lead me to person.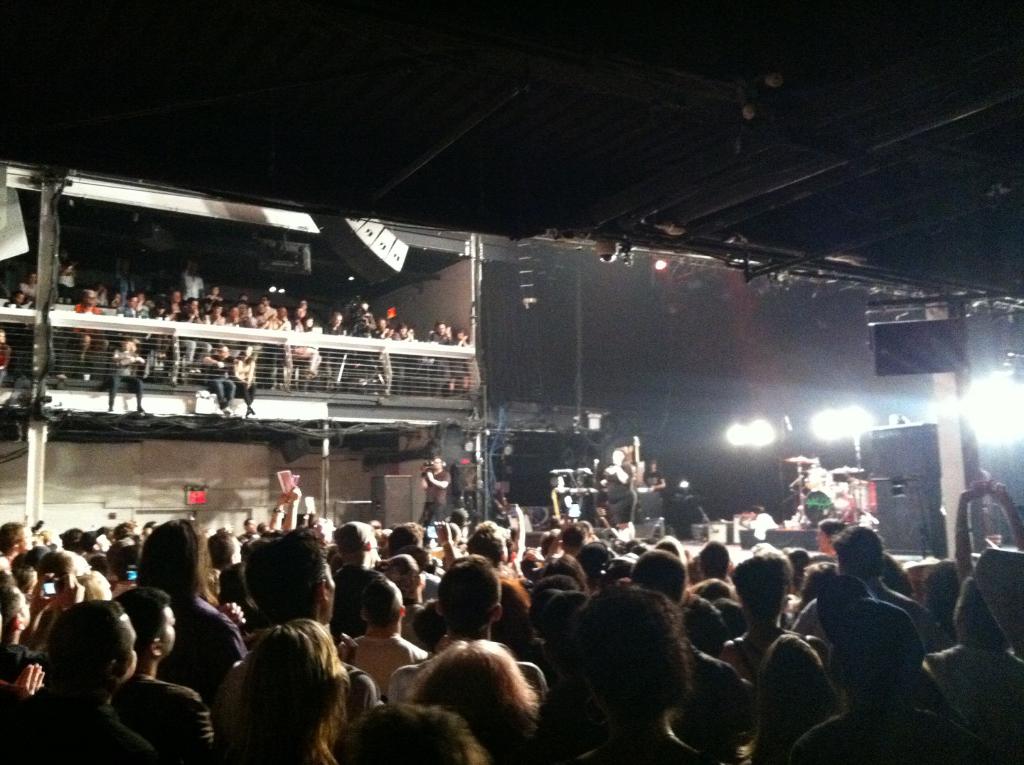
Lead to 598, 448, 639, 538.
